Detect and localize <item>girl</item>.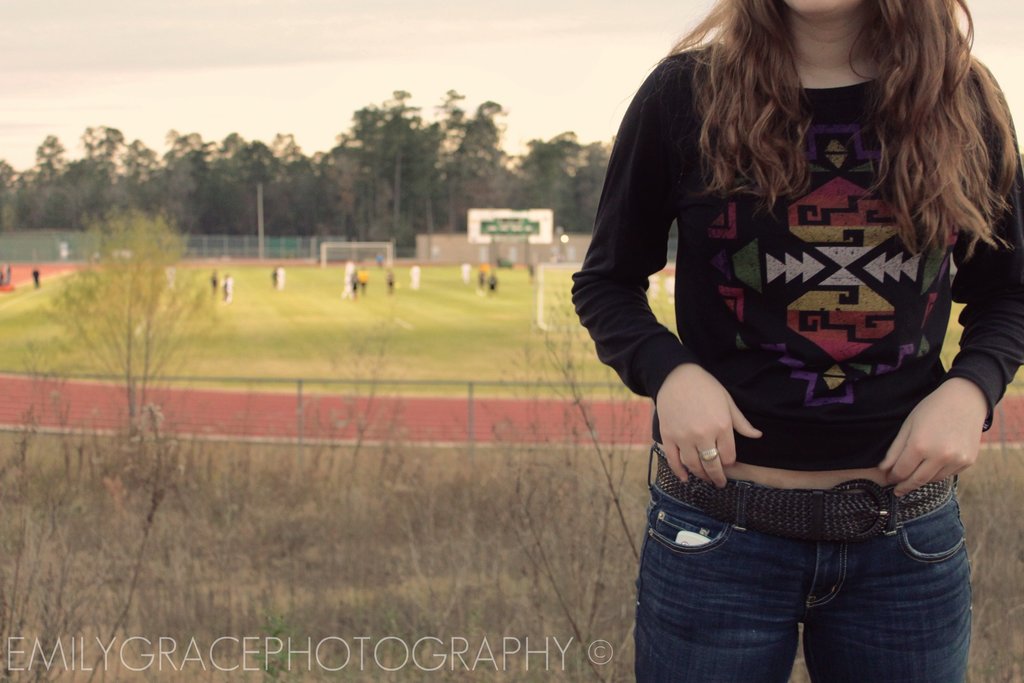
Localized at (x1=568, y1=0, x2=1023, y2=682).
